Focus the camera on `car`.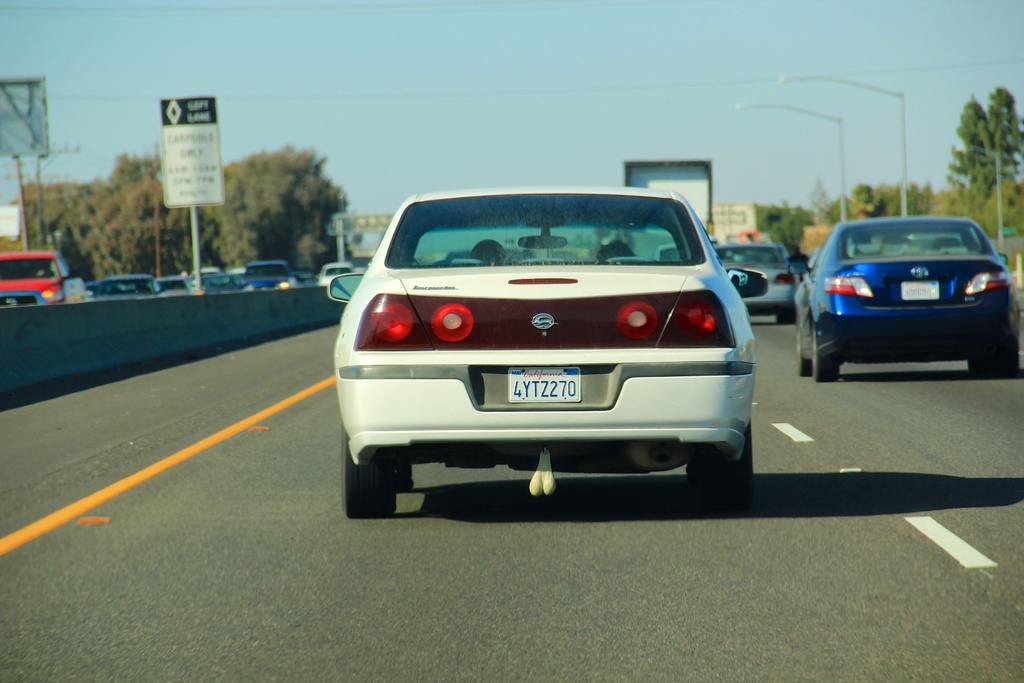
Focus region: l=730, t=242, r=790, b=265.
